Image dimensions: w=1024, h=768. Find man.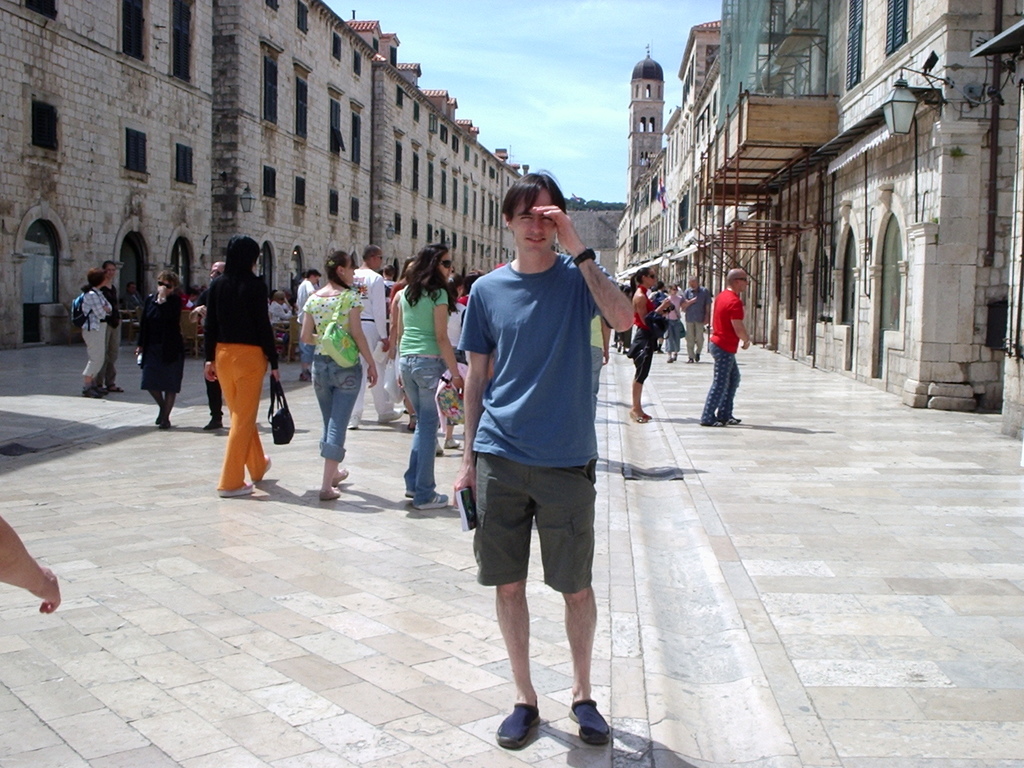
{"x1": 184, "y1": 260, "x2": 222, "y2": 434}.
